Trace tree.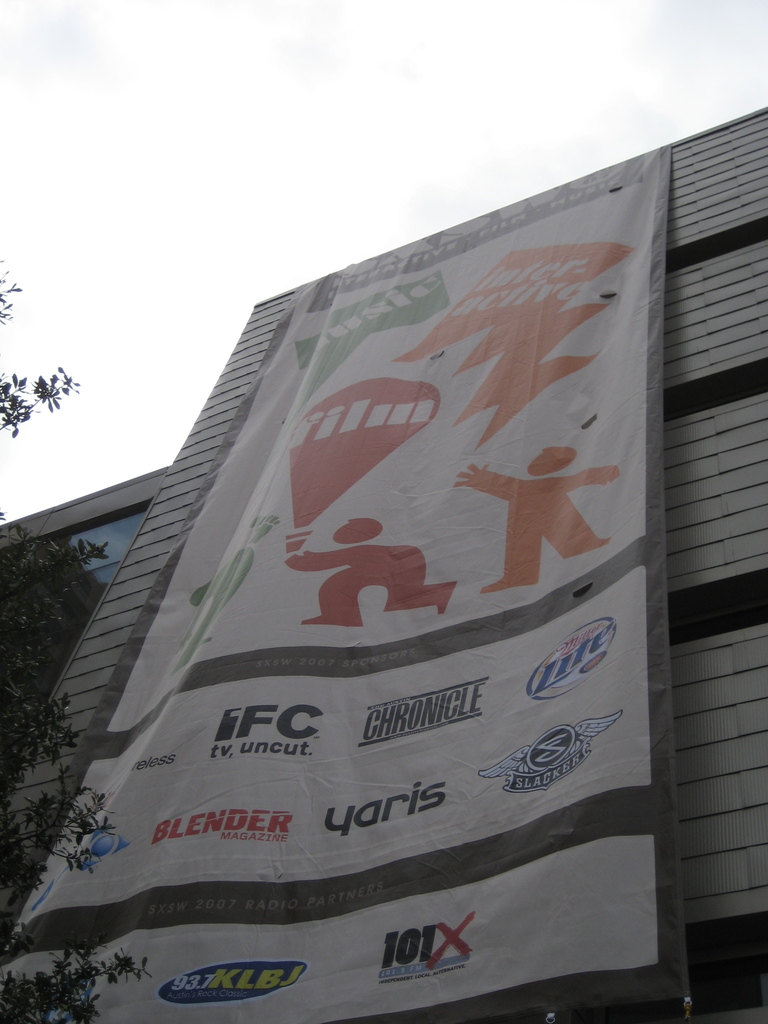
Traced to 0:253:150:1023.
